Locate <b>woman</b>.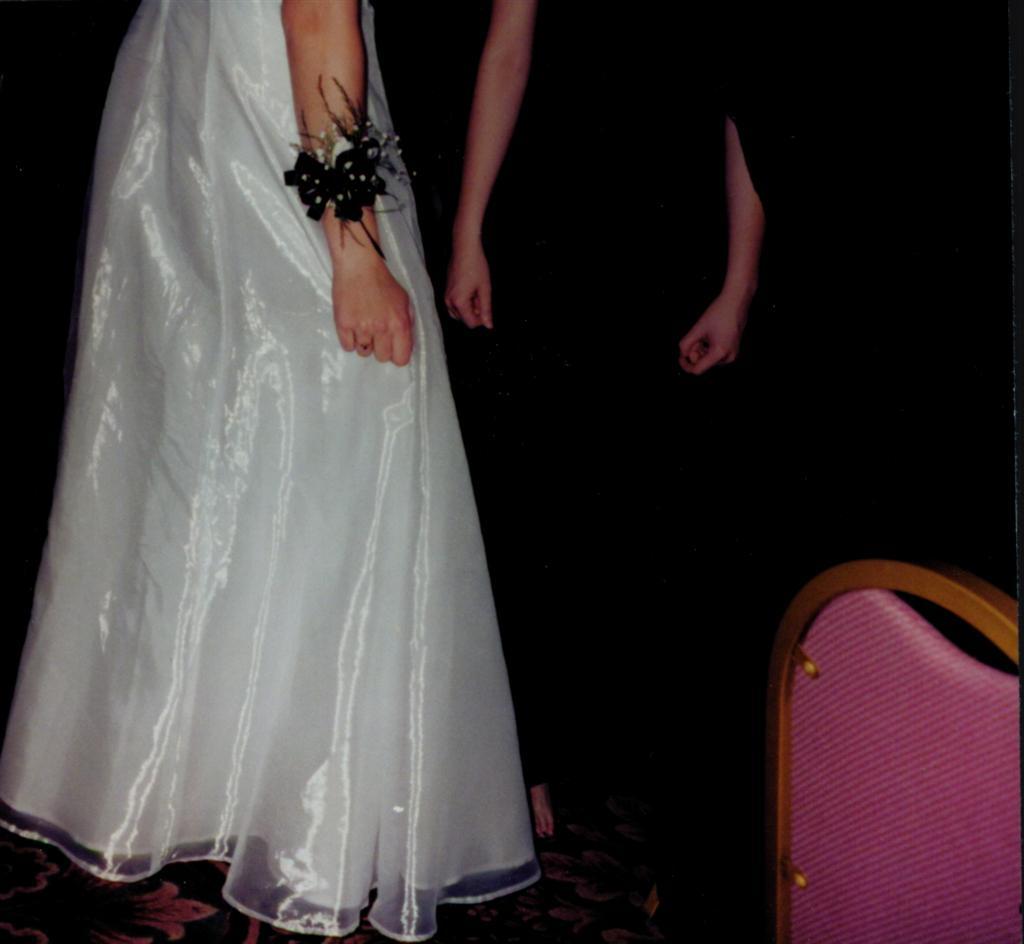
Bounding box: {"x1": 27, "y1": 0, "x2": 530, "y2": 926}.
